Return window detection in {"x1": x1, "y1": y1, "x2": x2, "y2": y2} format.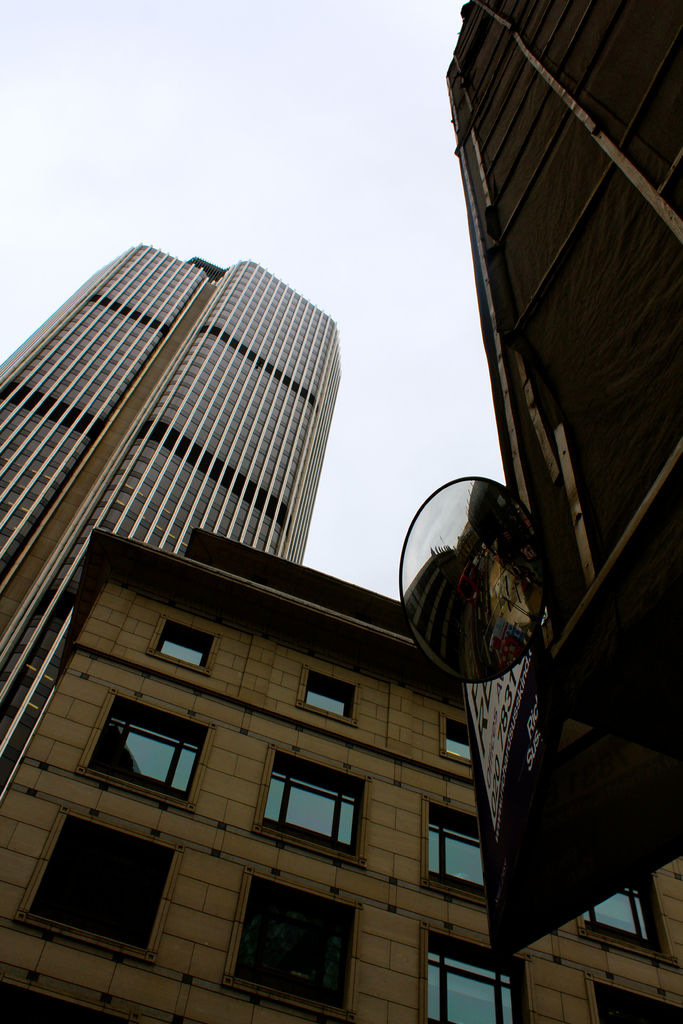
{"x1": 295, "y1": 664, "x2": 360, "y2": 727}.
